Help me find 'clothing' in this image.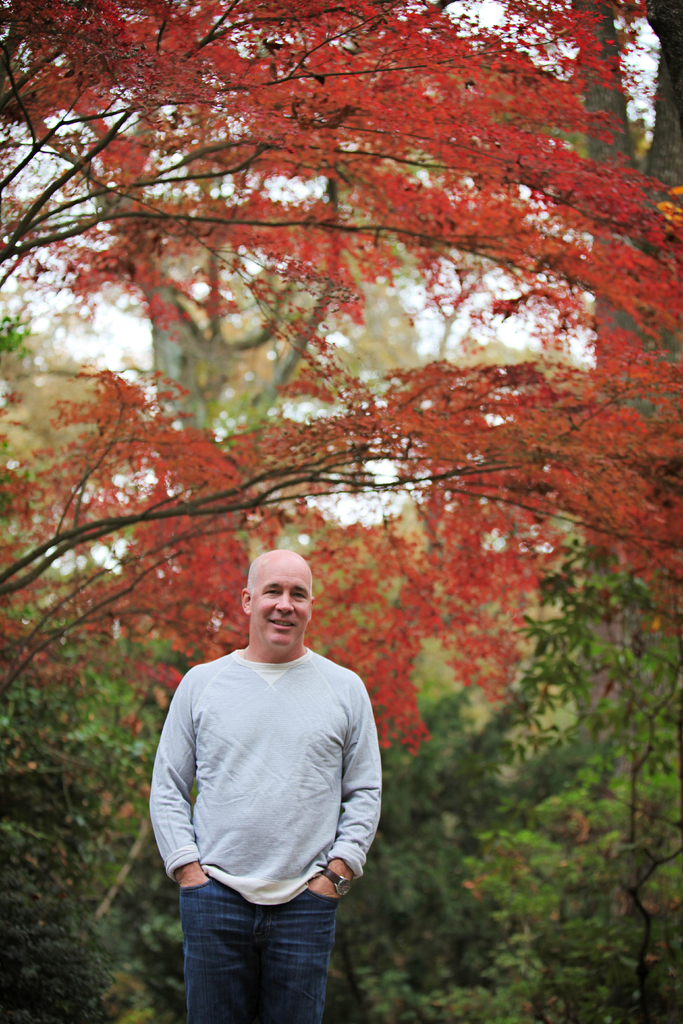
Found it: Rect(160, 614, 365, 1003).
